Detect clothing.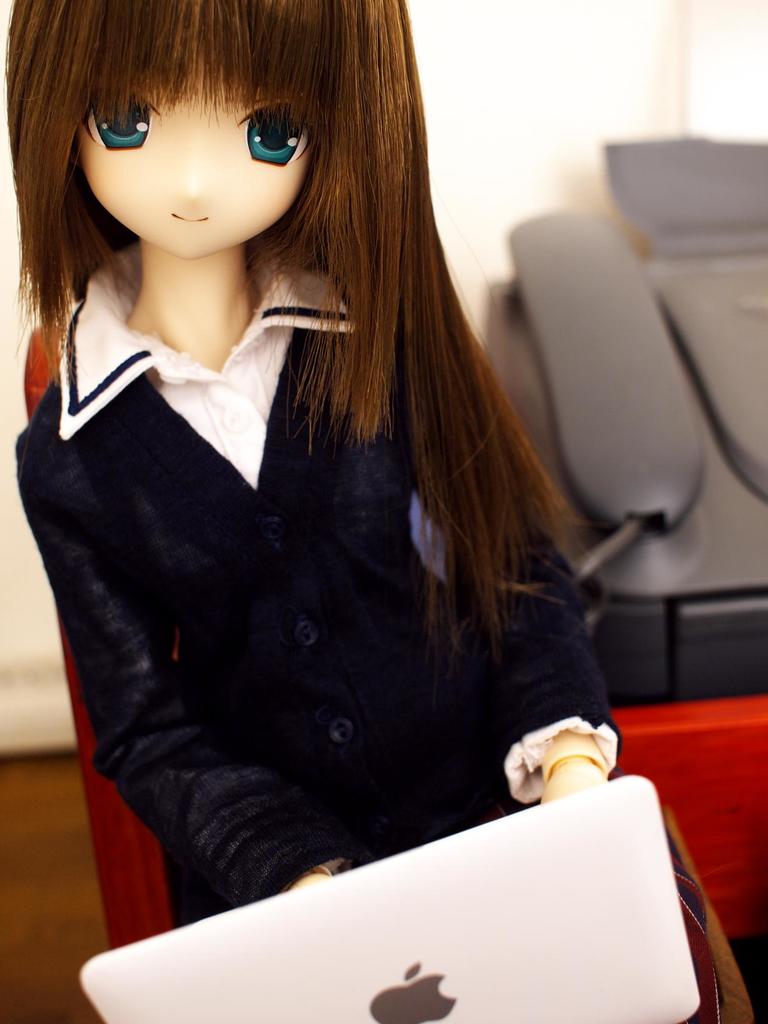
Detected at rect(22, 88, 629, 904).
